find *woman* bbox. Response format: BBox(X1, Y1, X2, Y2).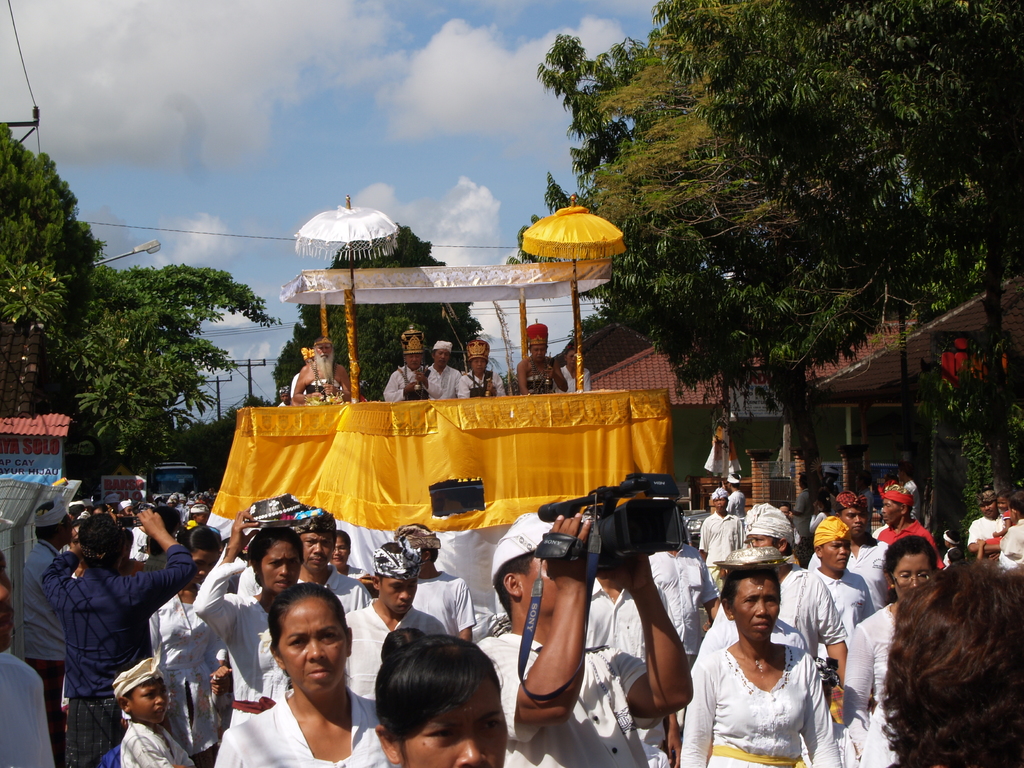
BBox(374, 627, 509, 767).
